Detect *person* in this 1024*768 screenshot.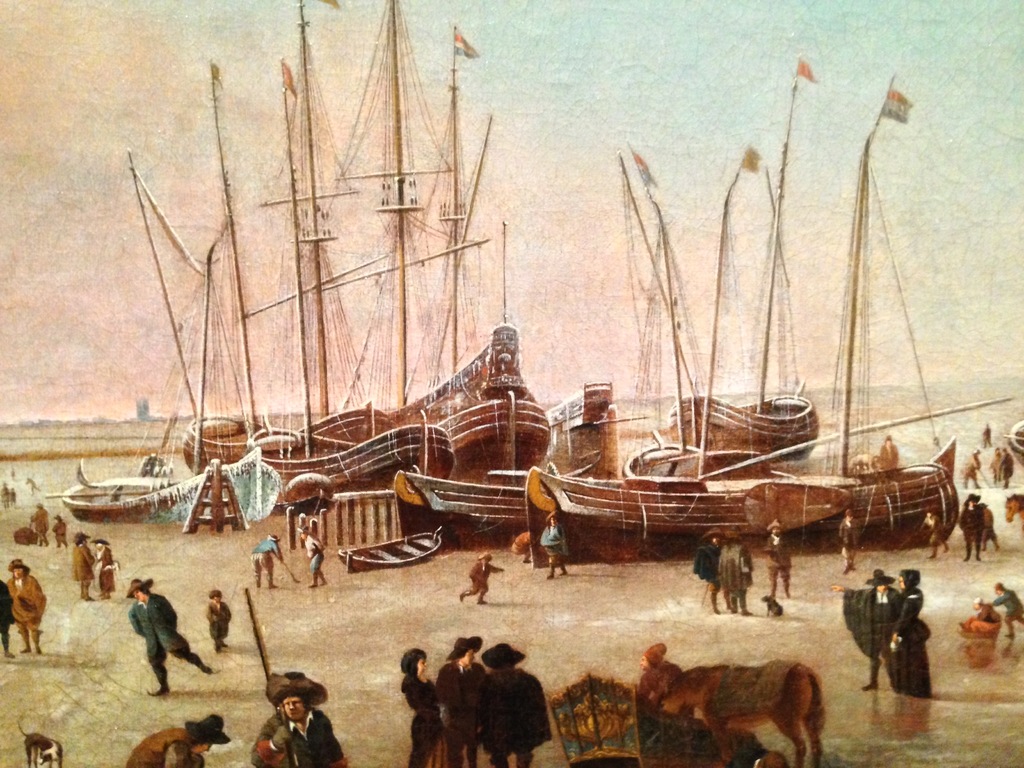
Detection: x1=199, y1=590, x2=230, y2=654.
